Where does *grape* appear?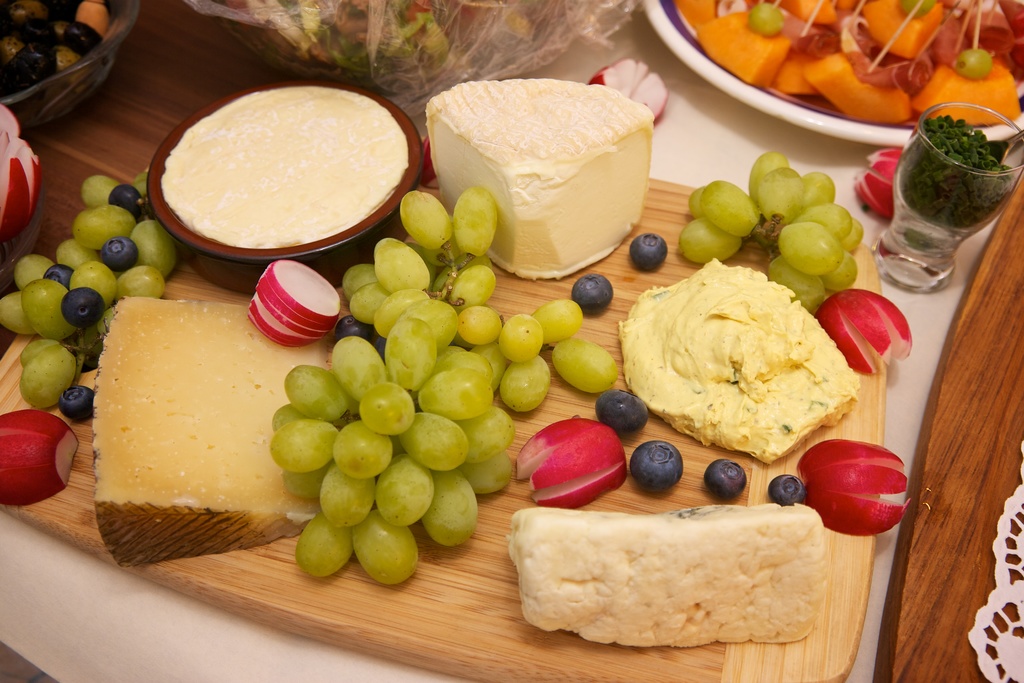
Appears at {"left": 955, "top": 53, "right": 991, "bottom": 82}.
